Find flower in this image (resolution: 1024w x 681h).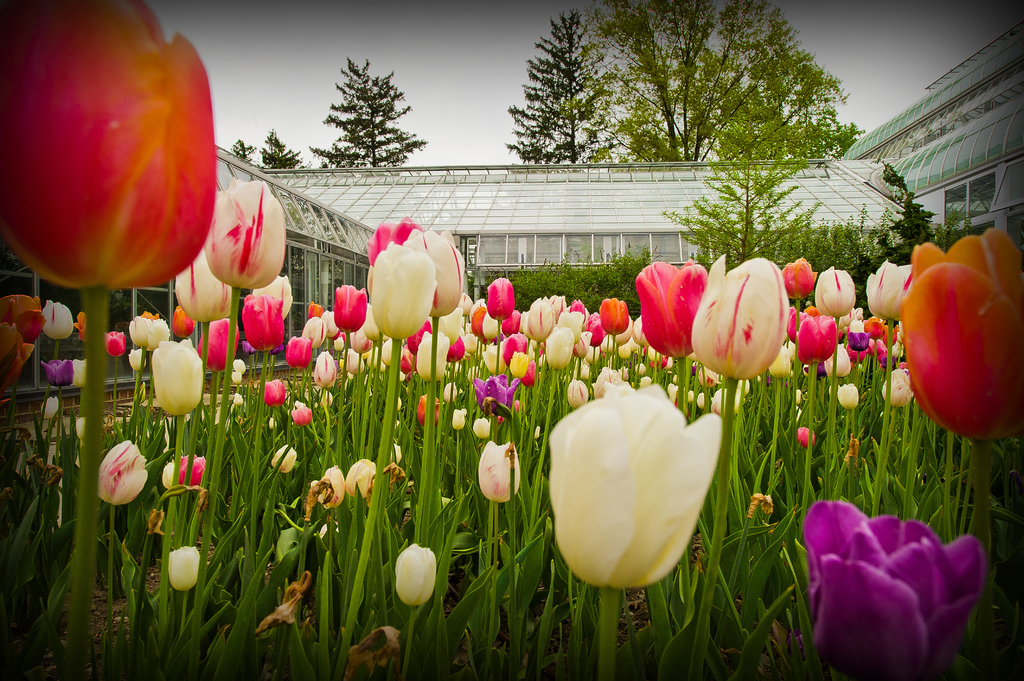
x1=471 y1=415 x2=490 y2=440.
